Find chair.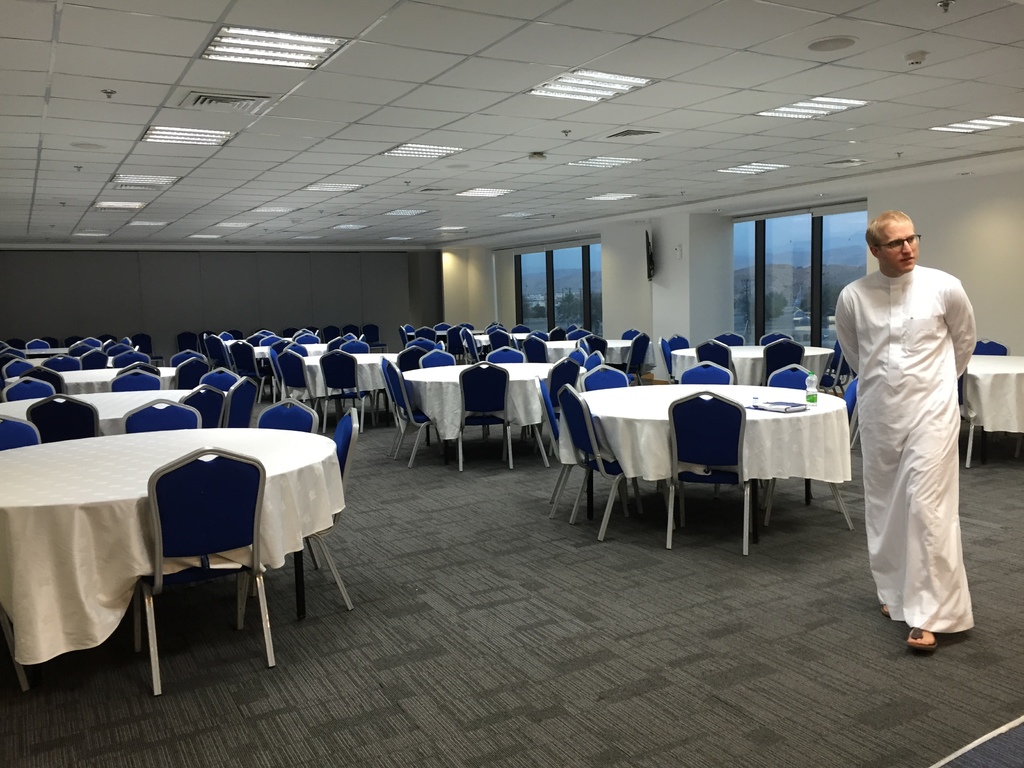
box(463, 328, 476, 357).
